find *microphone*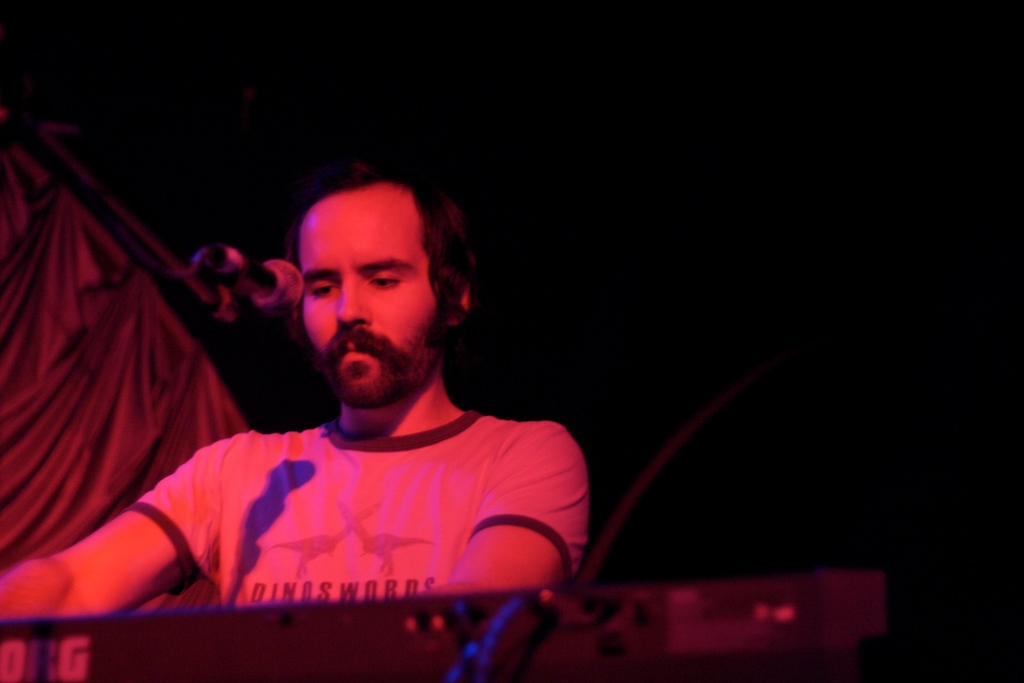
<region>191, 257, 309, 318</region>
